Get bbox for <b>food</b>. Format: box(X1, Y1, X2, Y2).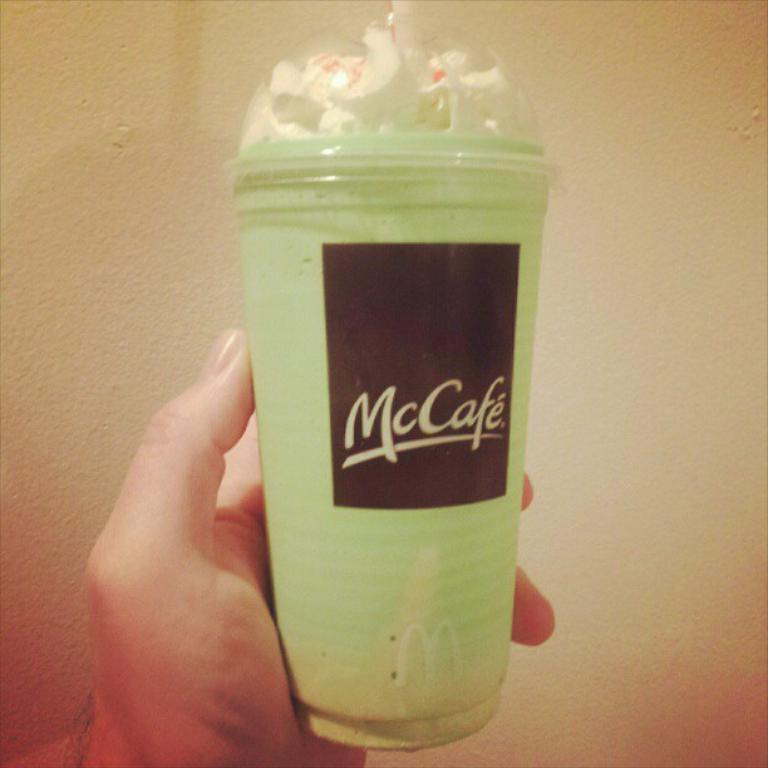
box(248, 5, 540, 147).
